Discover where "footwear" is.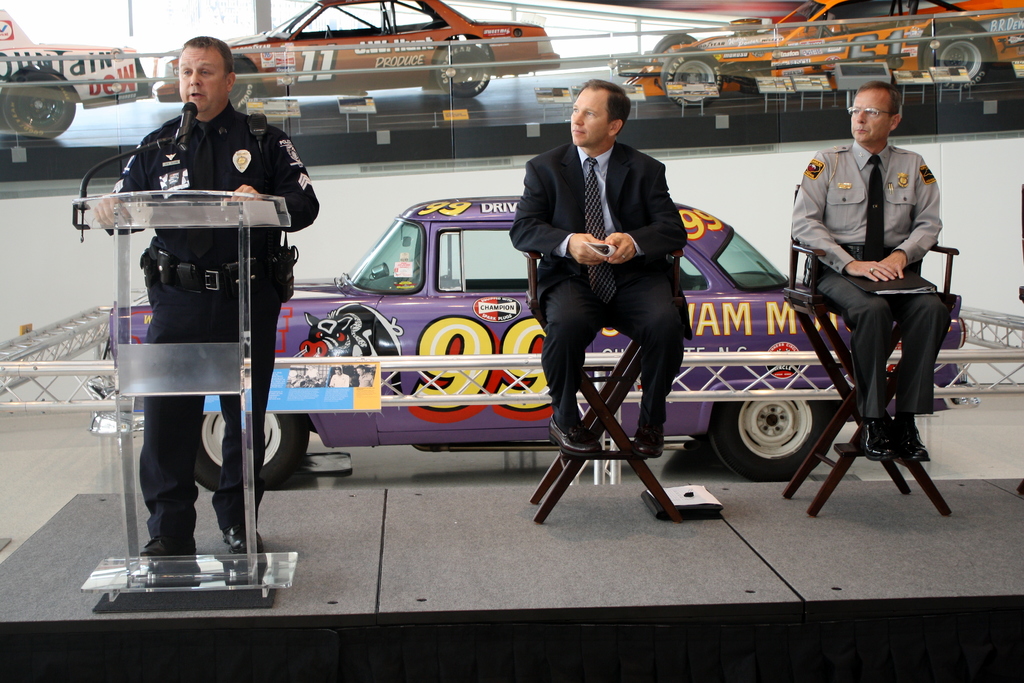
Discovered at Rect(138, 536, 196, 557).
